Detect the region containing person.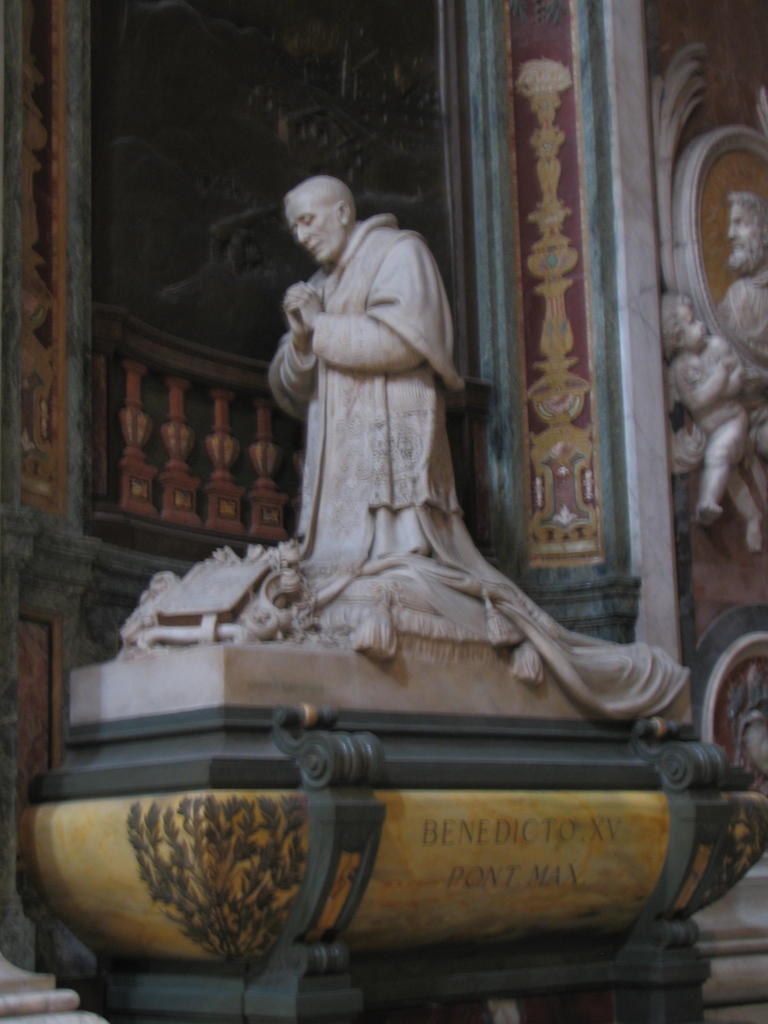
select_region(656, 290, 747, 533).
